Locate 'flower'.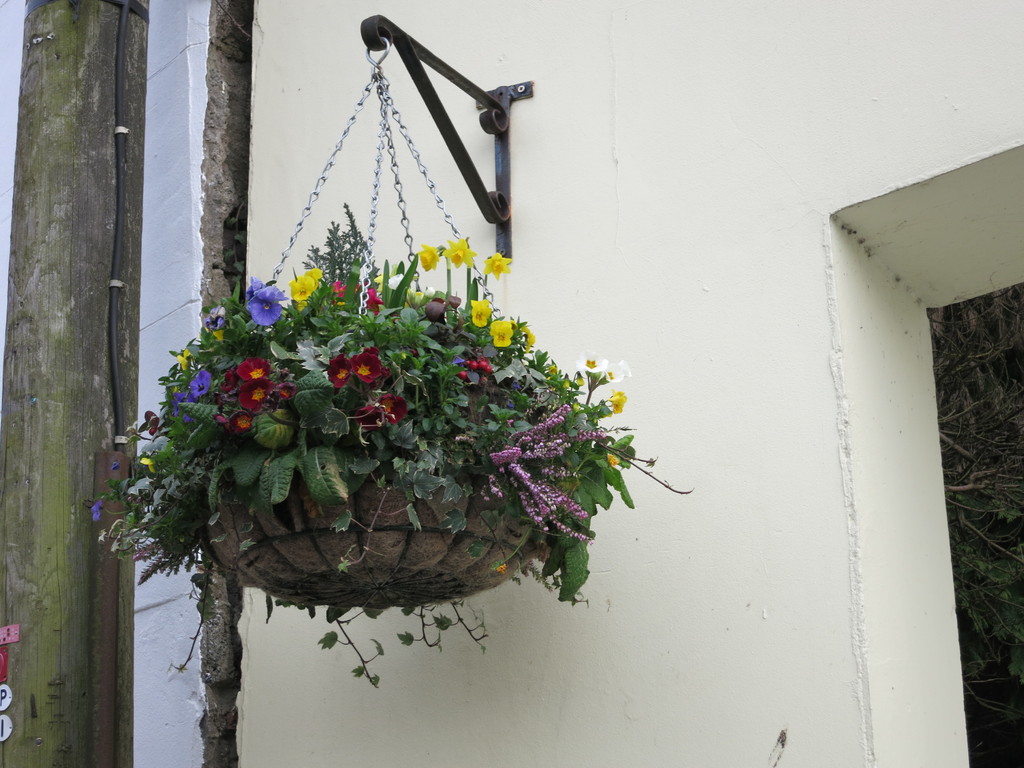
Bounding box: <box>442,236,475,271</box>.
